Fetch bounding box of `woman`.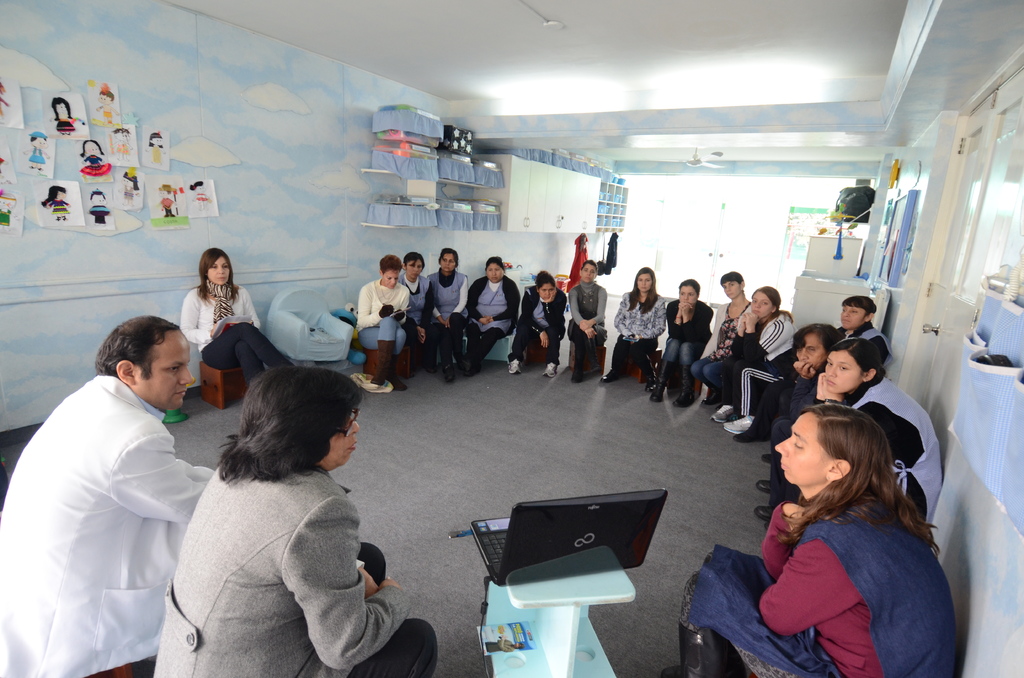
Bbox: 716/276/802/448.
